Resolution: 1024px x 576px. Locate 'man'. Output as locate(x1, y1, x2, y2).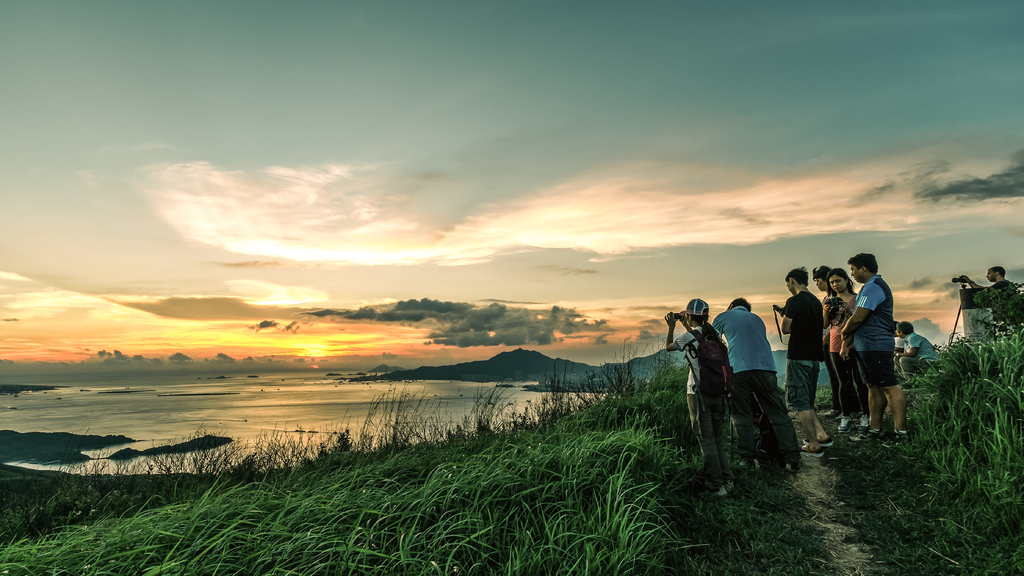
locate(783, 259, 830, 461).
